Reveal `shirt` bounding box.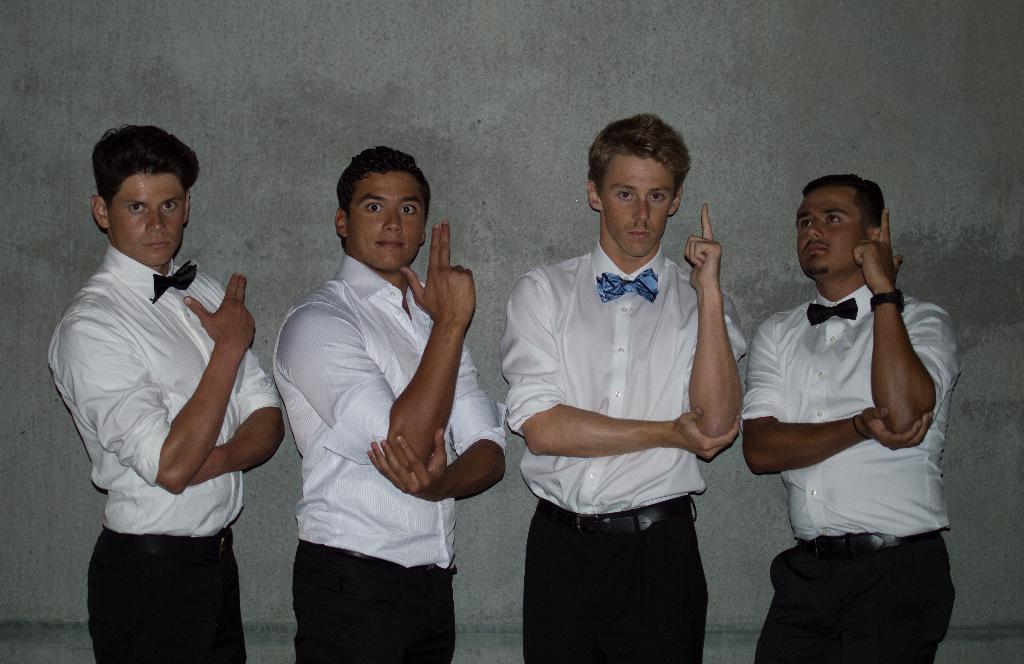
Revealed: rect(511, 200, 749, 523).
